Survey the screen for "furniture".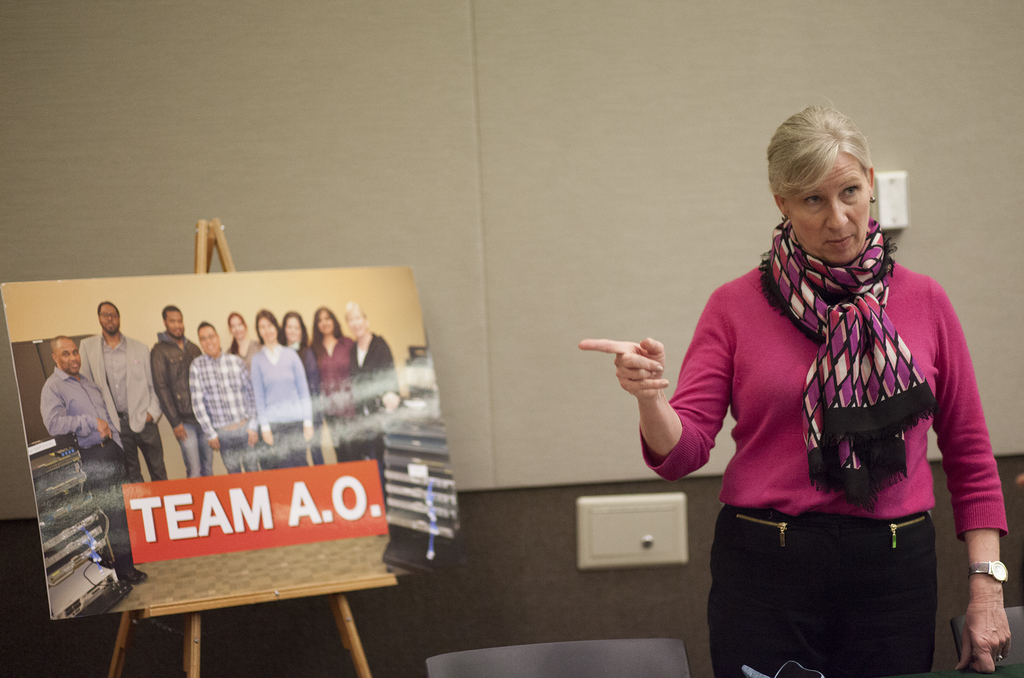
Survey found: (422, 638, 691, 677).
